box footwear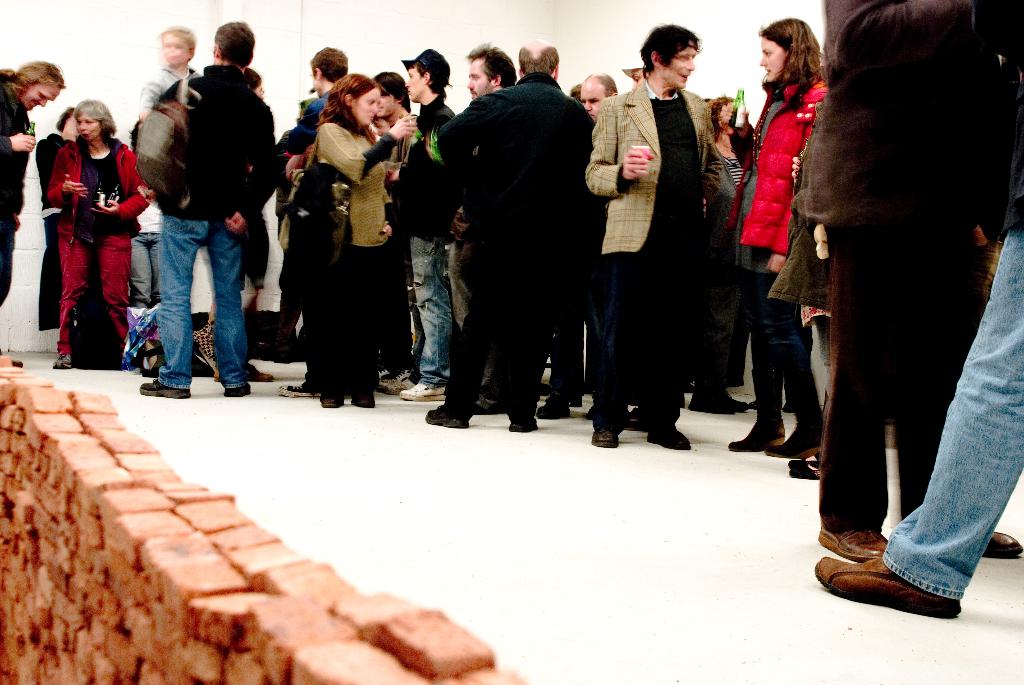
(x1=813, y1=552, x2=965, y2=611)
